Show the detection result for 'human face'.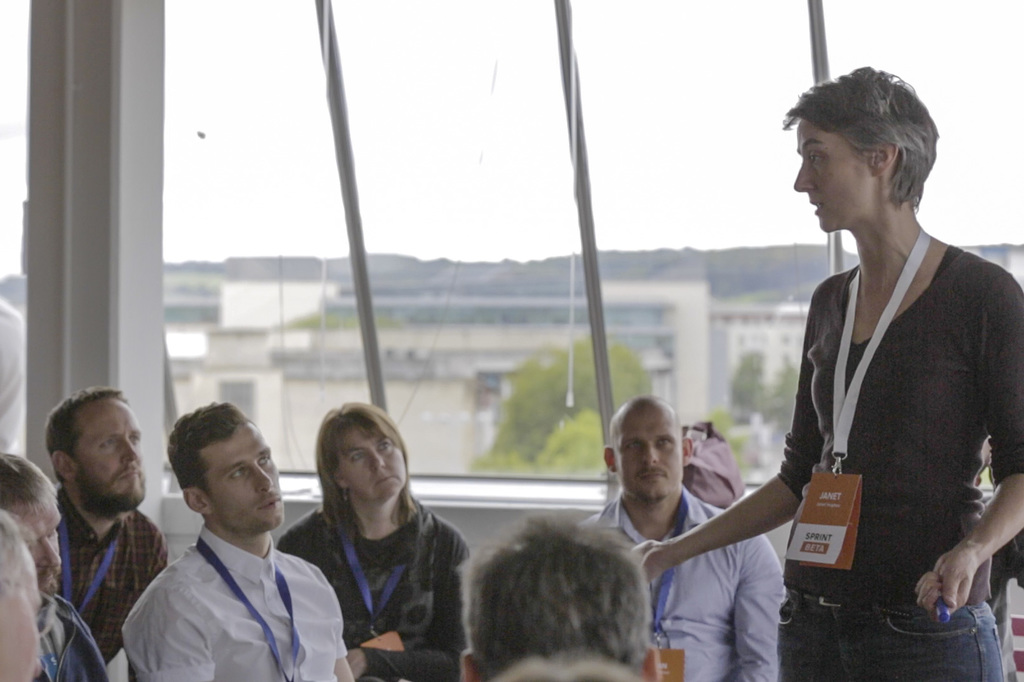
{"x1": 339, "y1": 426, "x2": 404, "y2": 500}.
